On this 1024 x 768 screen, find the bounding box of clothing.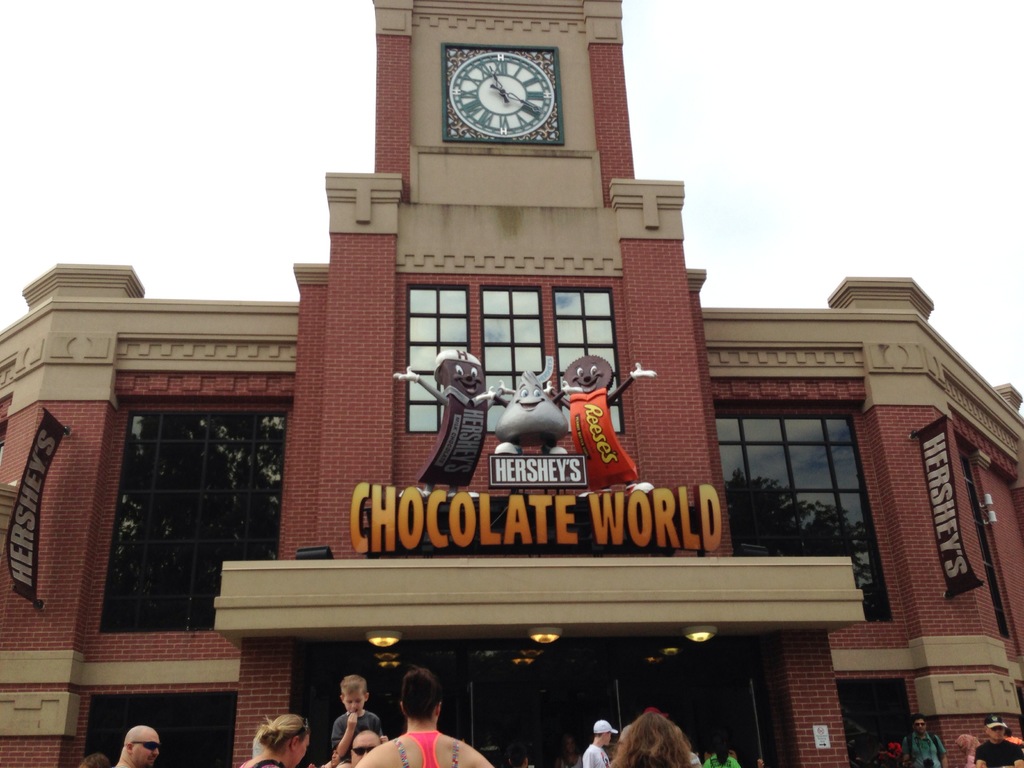
Bounding box: (left=559, top=756, right=584, bottom=767).
